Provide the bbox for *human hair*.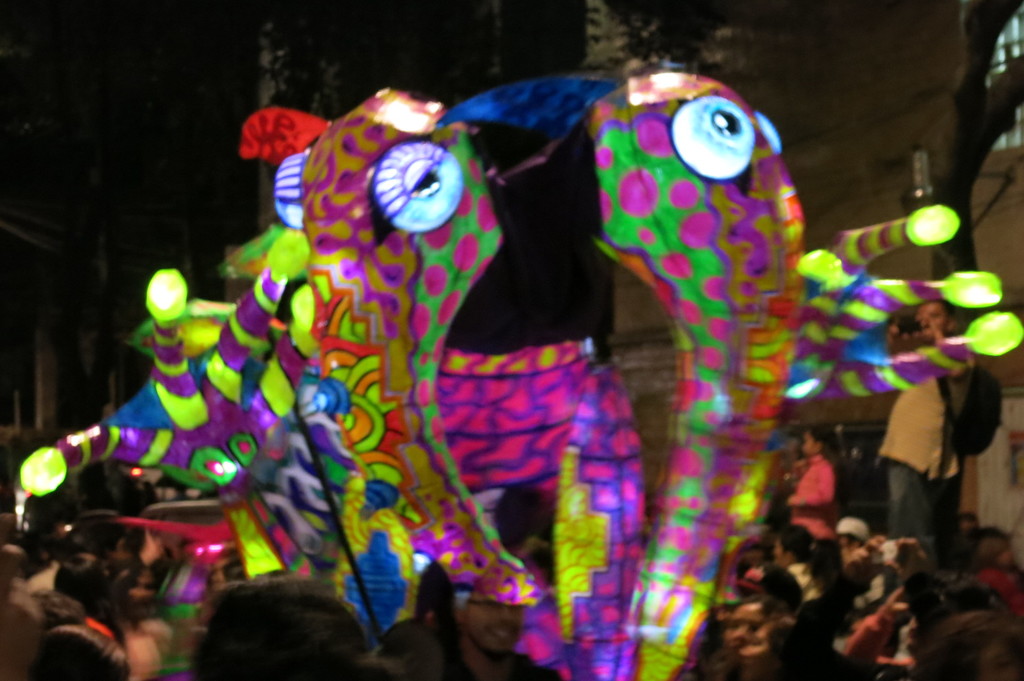
[x1=902, y1=606, x2=1022, y2=680].
